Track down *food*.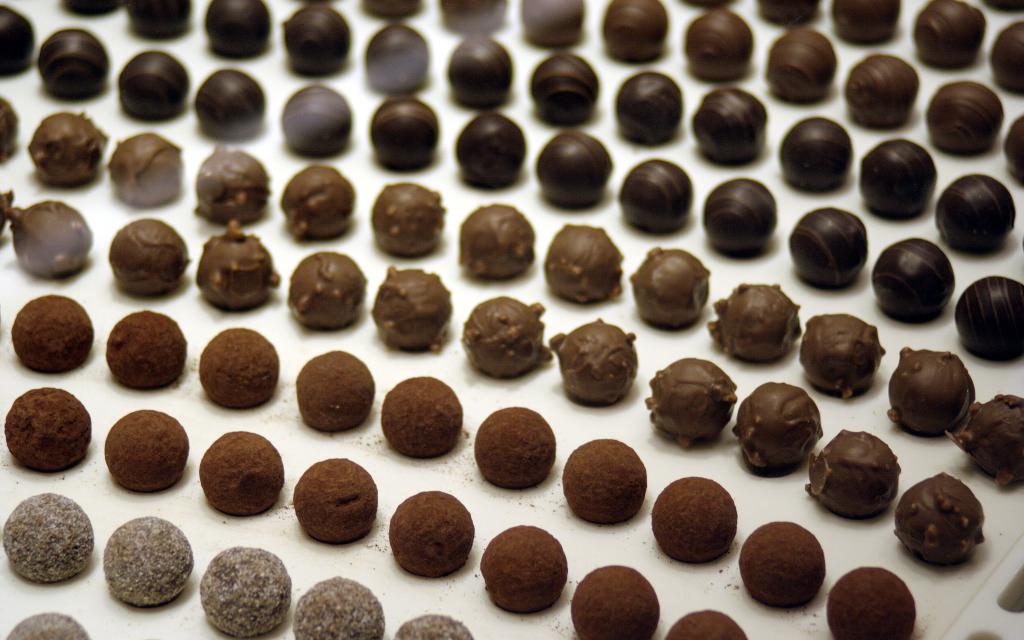
Tracked to box(616, 72, 685, 147).
